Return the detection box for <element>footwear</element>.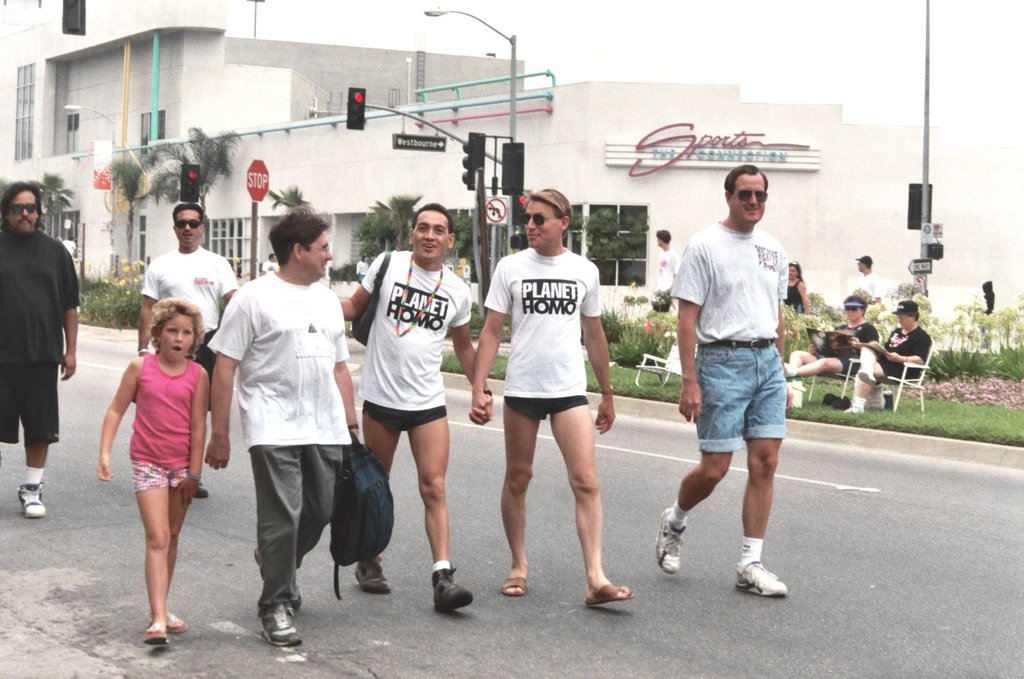
detection(195, 475, 209, 502).
